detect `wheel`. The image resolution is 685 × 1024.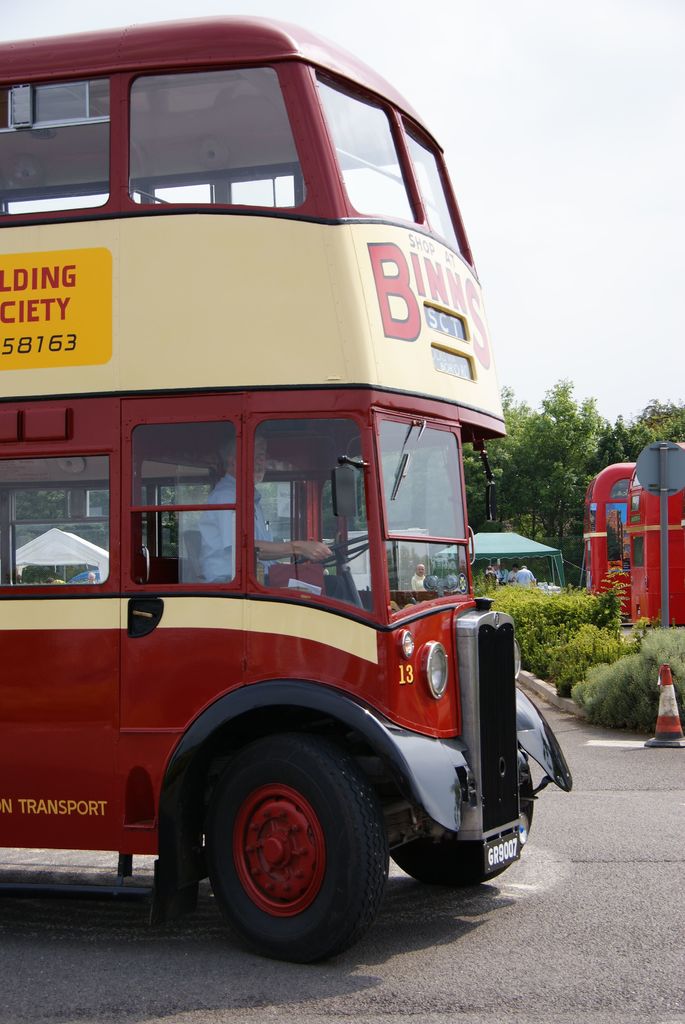
BBox(293, 536, 372, 571).
